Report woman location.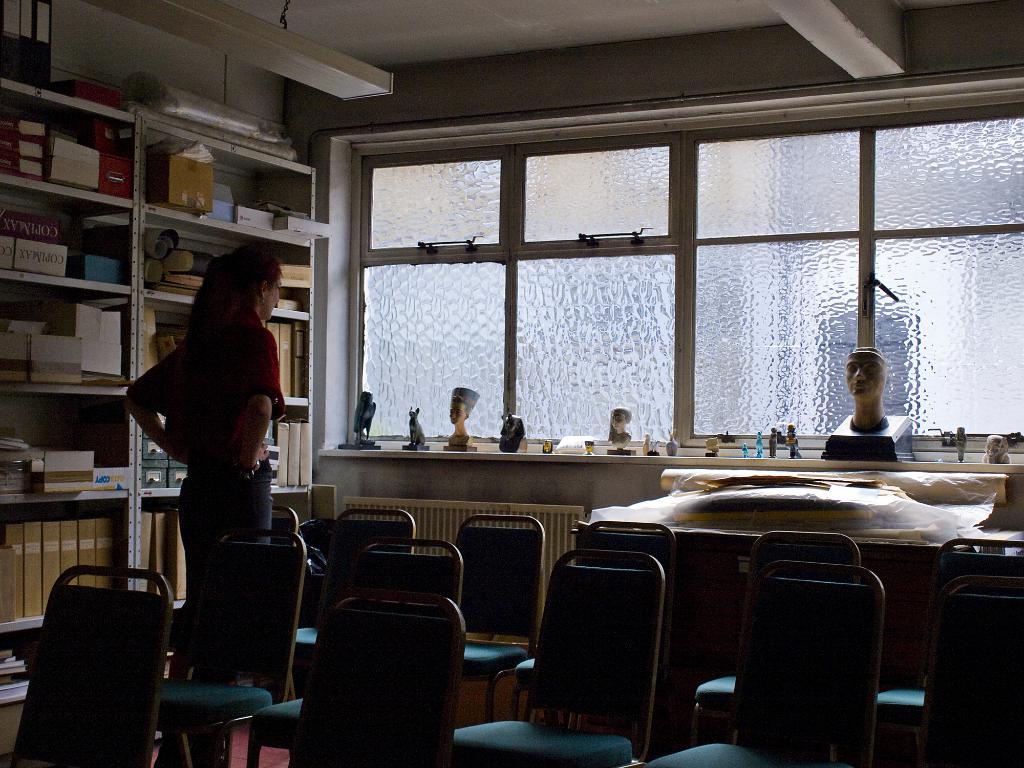
Report: pyautogui.locateOnScreen(116, 253, 304, 583).
